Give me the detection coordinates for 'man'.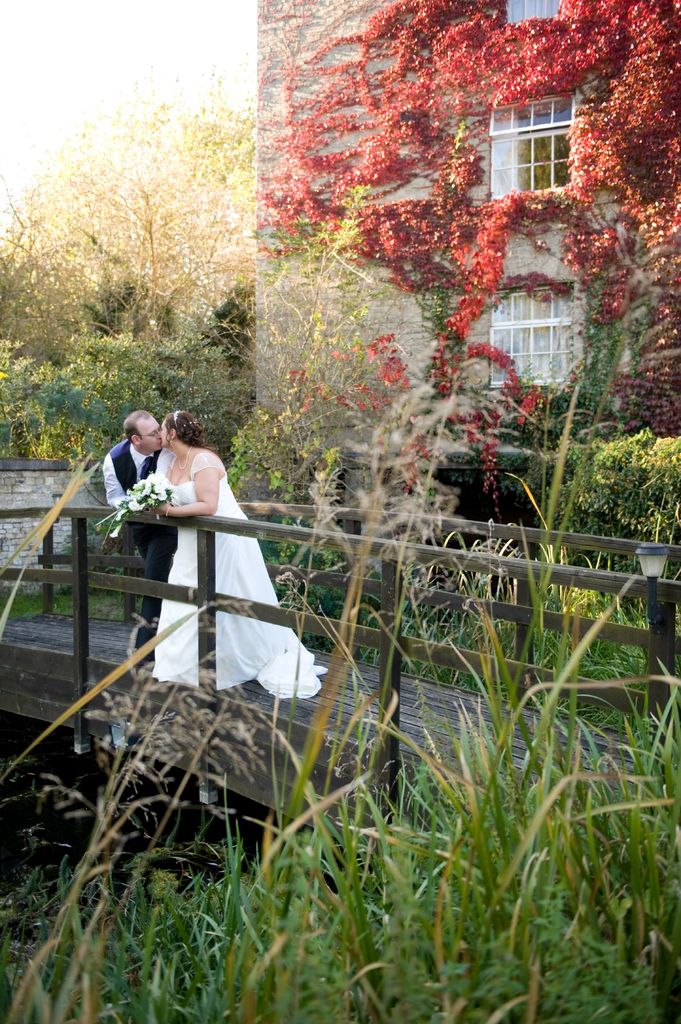
l=102, t=408, r=182, b=666.
